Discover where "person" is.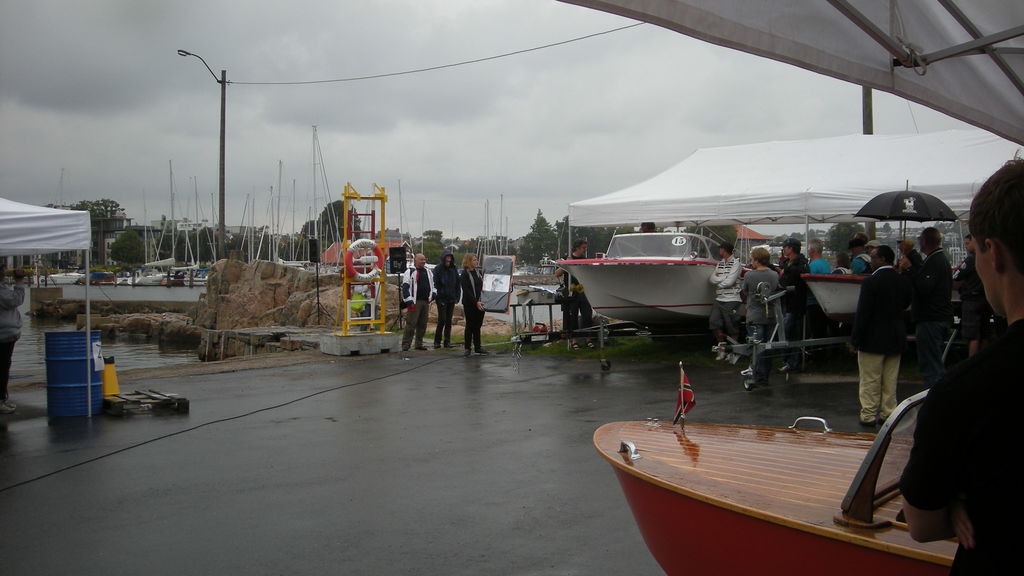
Discovered at x1=0, y1=264, x2=33, y2=413.
